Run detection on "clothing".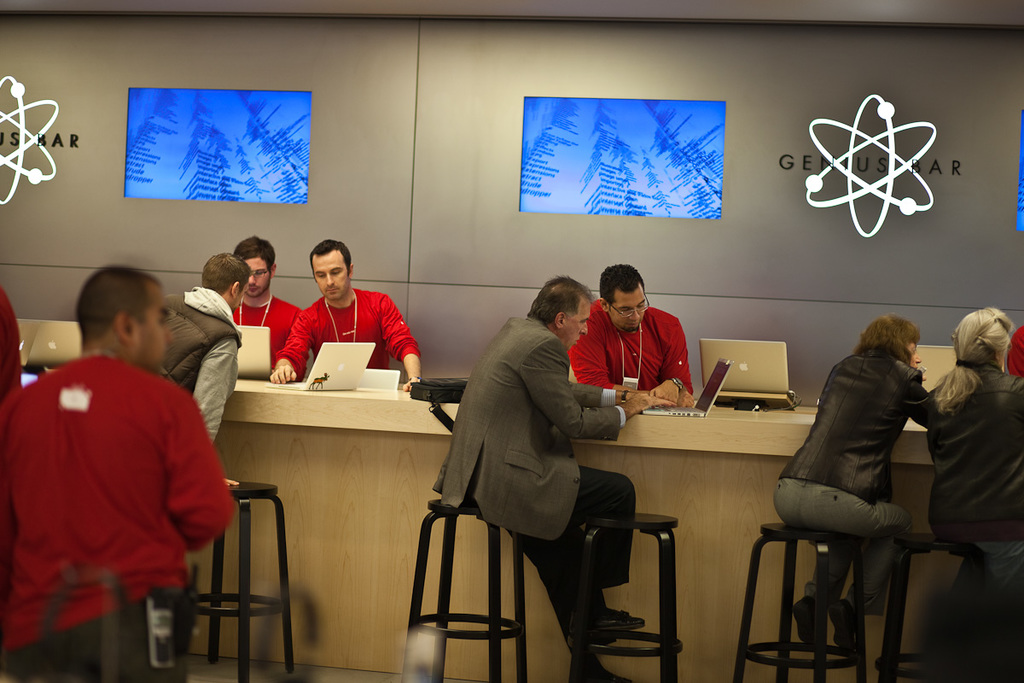
Result: left=428, top=317, right=637, bottom=651.
